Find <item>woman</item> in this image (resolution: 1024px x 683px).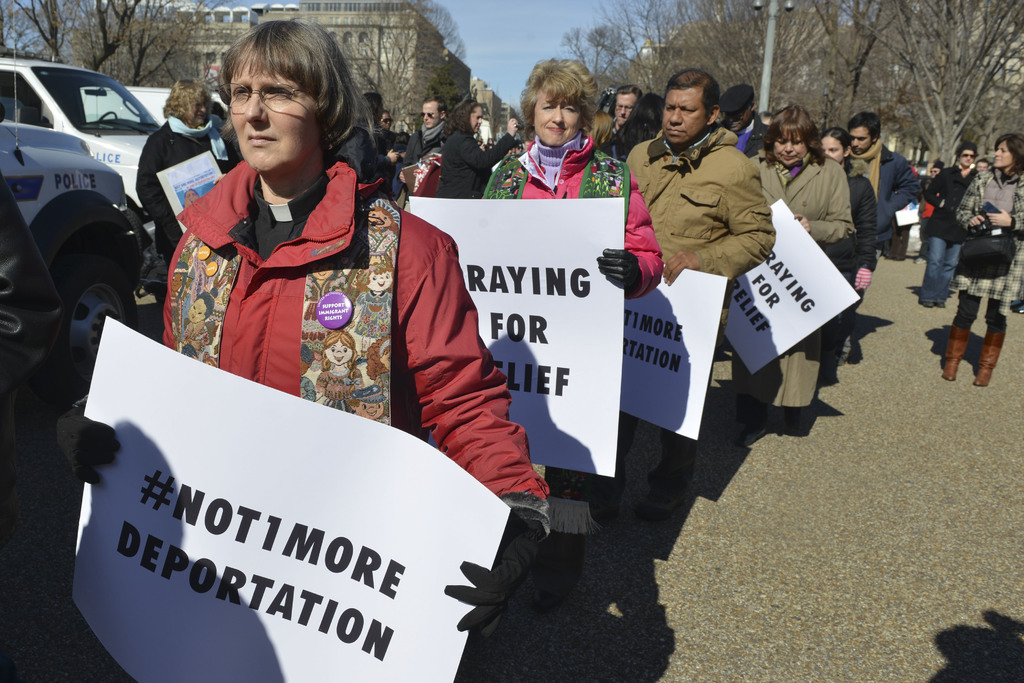
[x1=744, y1=97, x2=863, y2=445].
